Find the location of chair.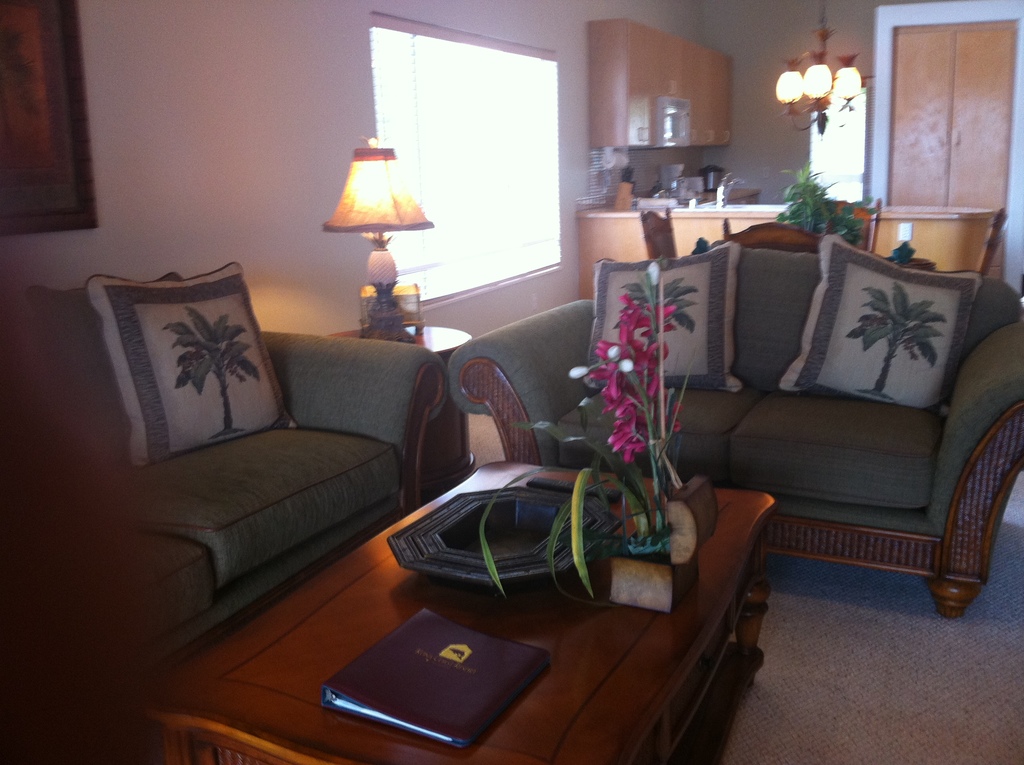
Location: box(819, 198, 880, 255).
